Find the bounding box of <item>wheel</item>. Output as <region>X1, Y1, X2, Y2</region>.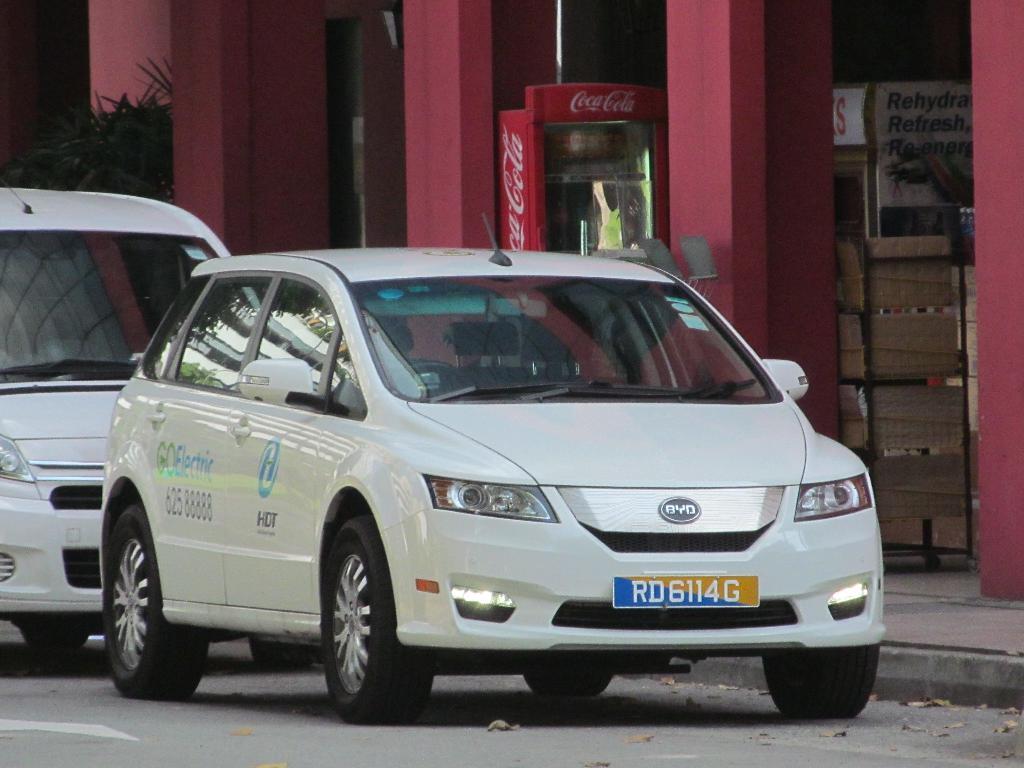
<region>104, 504, 207, 701</region>.
